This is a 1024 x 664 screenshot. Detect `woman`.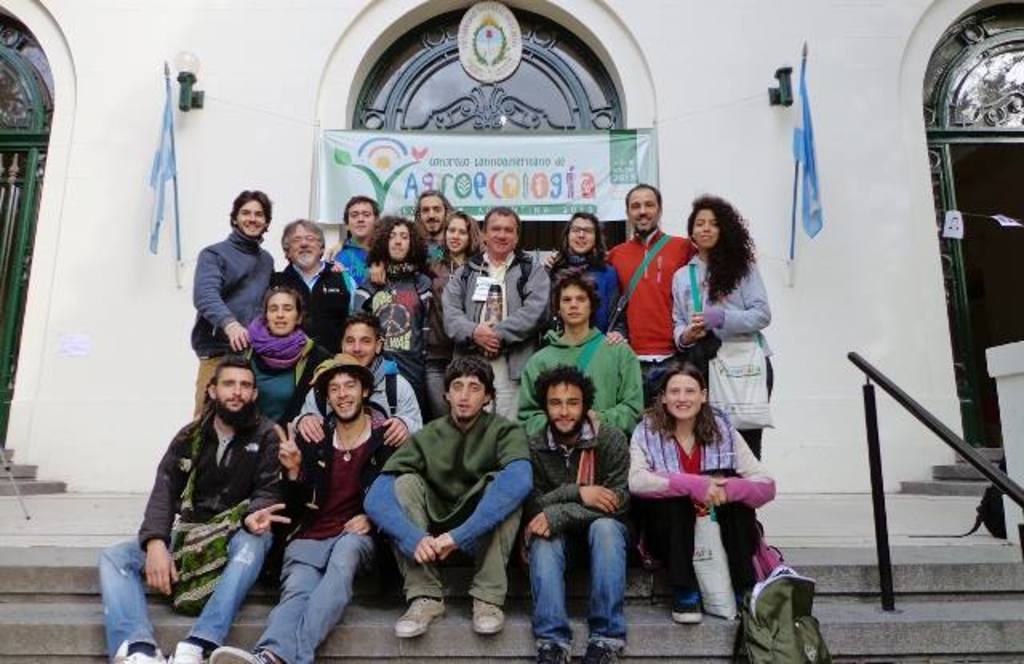
[left=426, top=211, right=496, bottom=422].
